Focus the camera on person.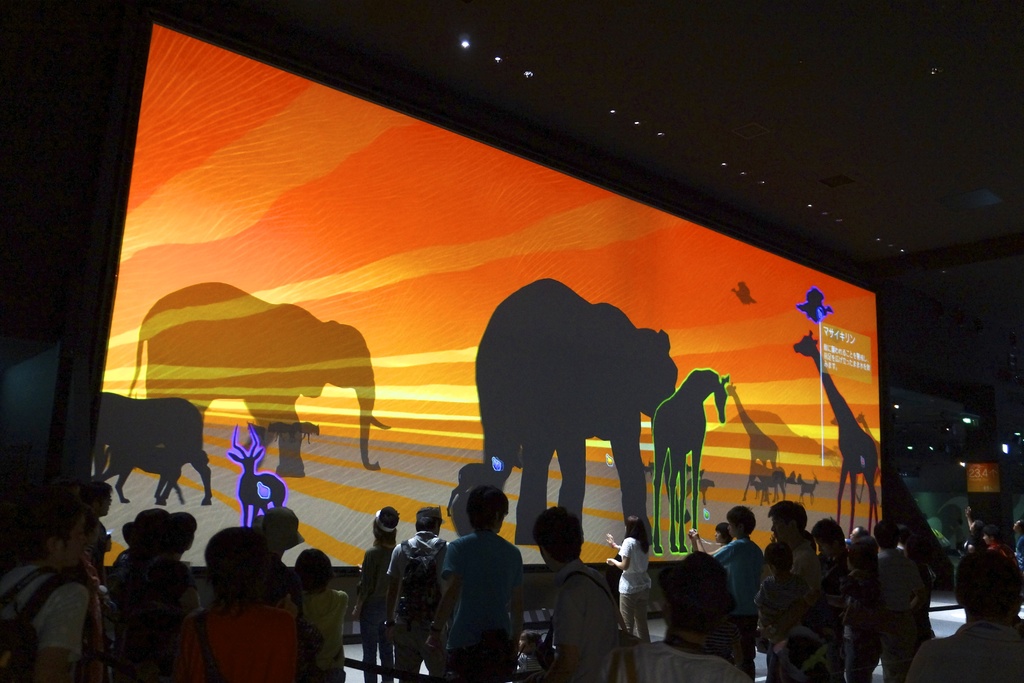
Focus region: x1=181 y1=525 x2=293 y2=682.
